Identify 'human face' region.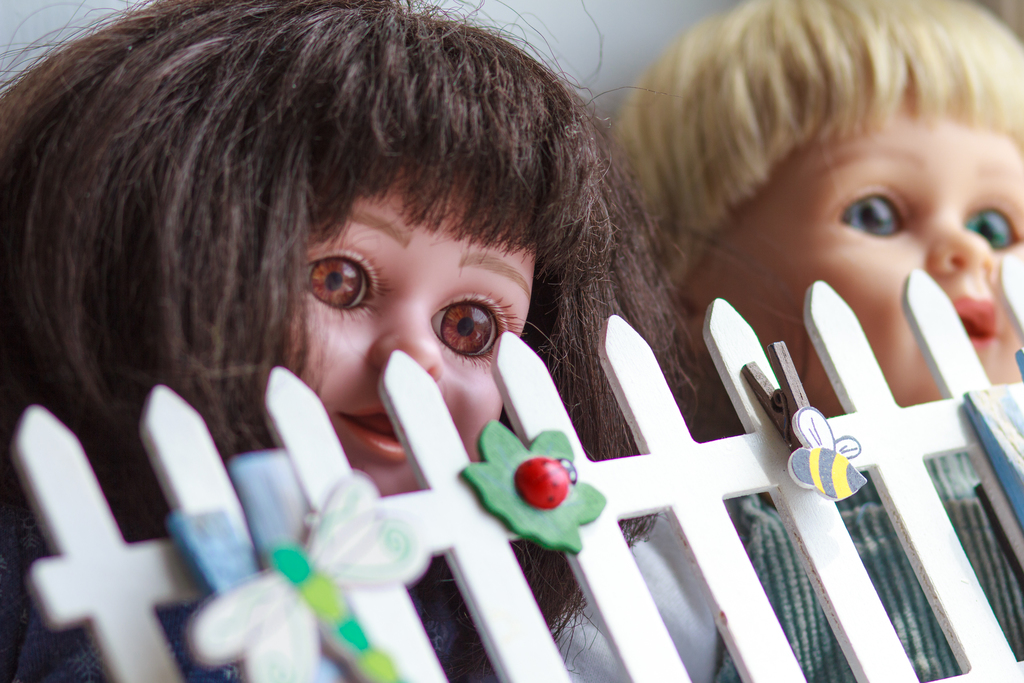
Region: pyautogui.locateOnScreen(290, 167, 531, 499).
